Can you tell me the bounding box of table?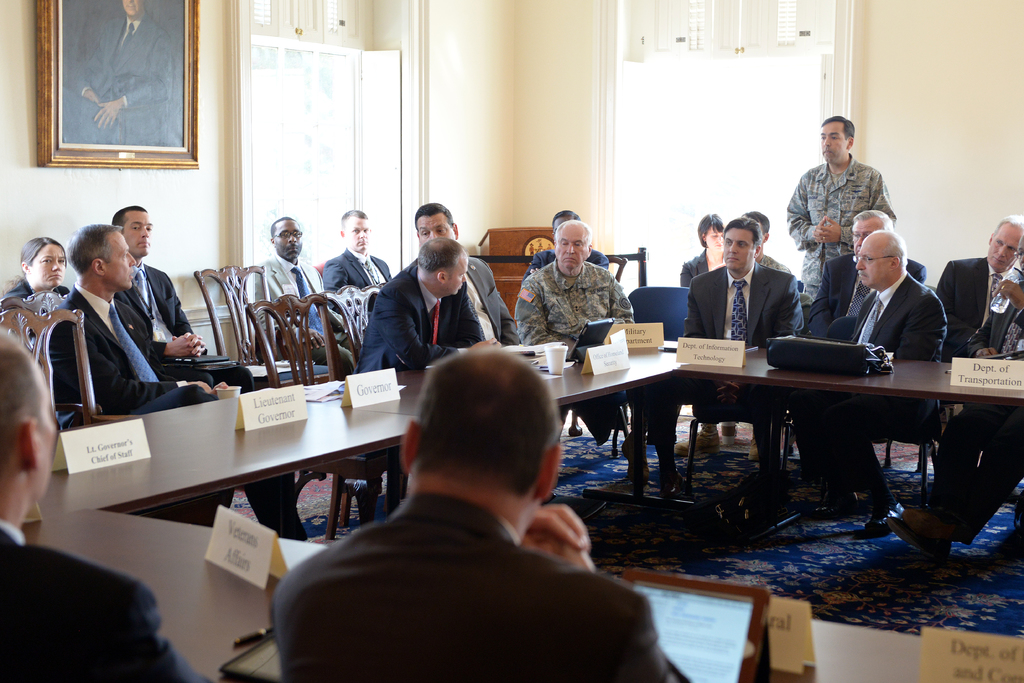
[10, 342, 1023, 682].
